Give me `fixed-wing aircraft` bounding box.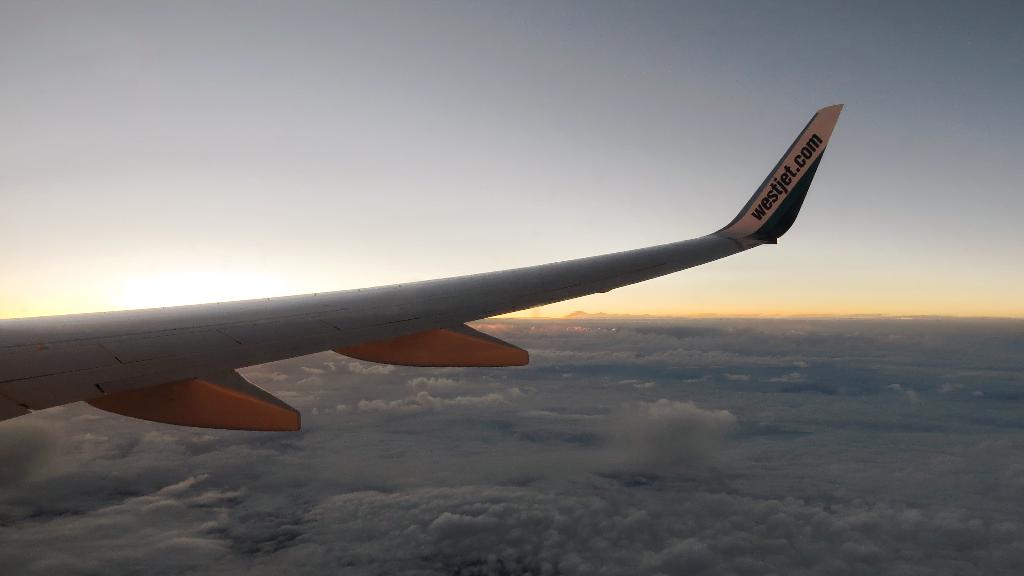
(0, 101, 842, 437).
